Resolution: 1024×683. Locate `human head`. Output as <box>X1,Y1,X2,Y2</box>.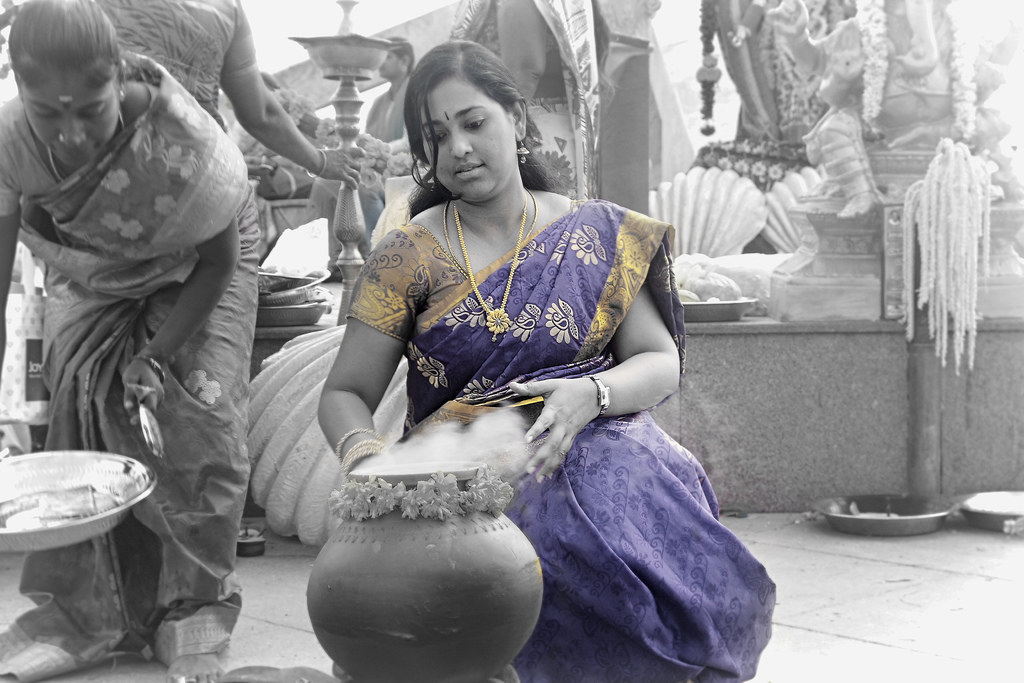
<box>397,40,525,200</box>.
